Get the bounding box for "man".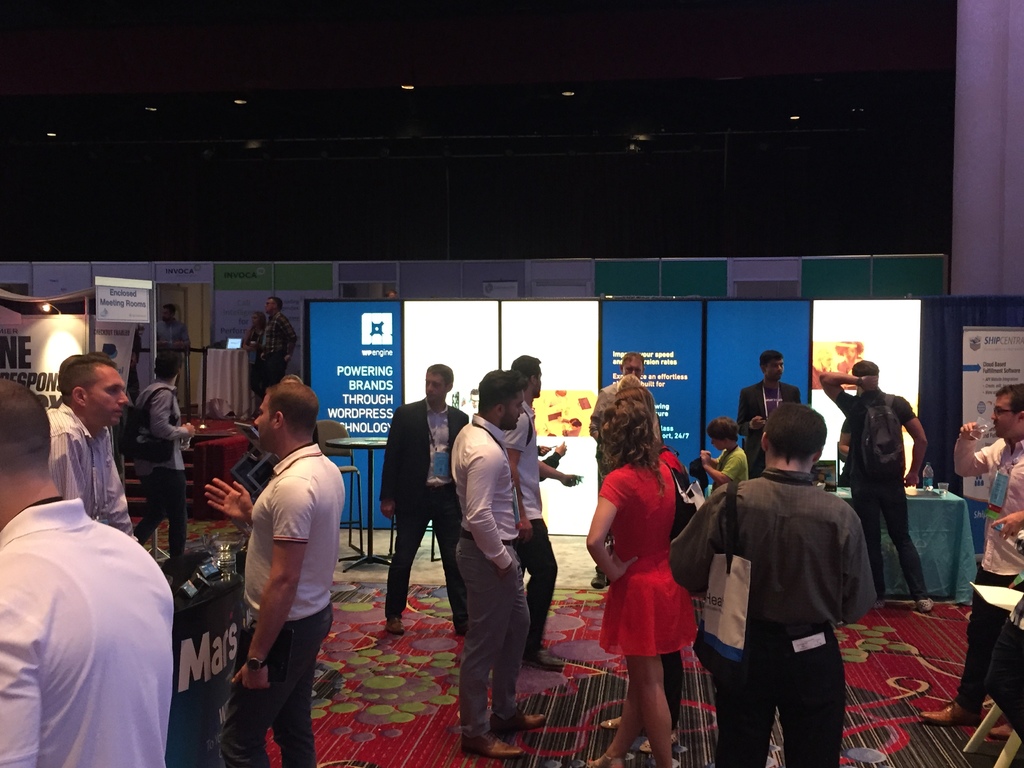
<bbox>696, 410, 879, 762</bbox>.
